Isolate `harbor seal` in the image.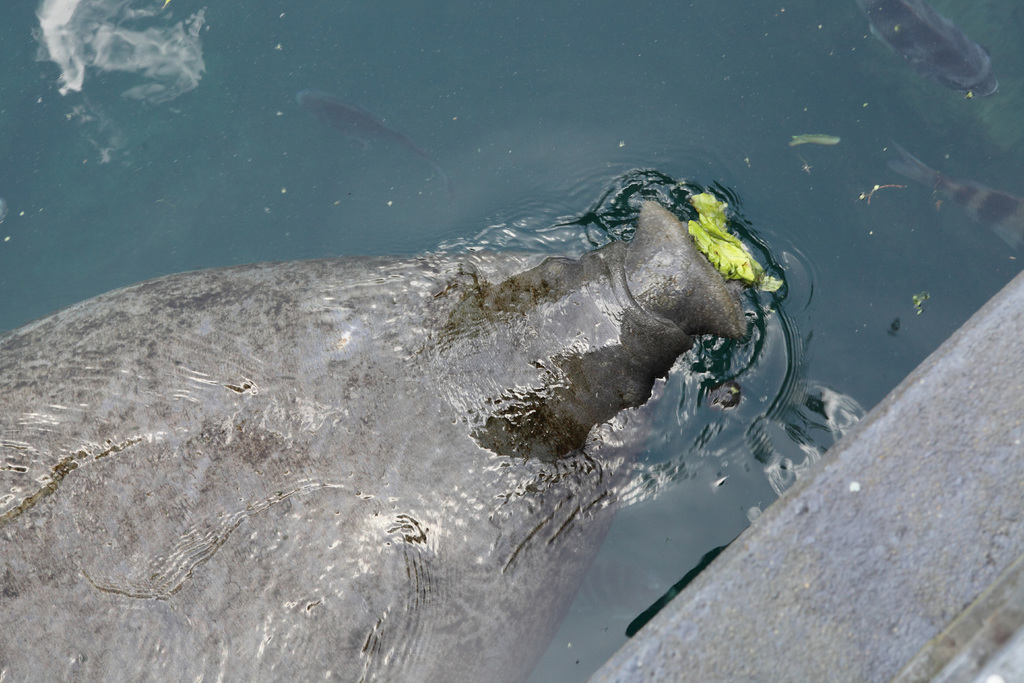
Isolated region: x1=8, y1=174, x2=810, y2=666.
